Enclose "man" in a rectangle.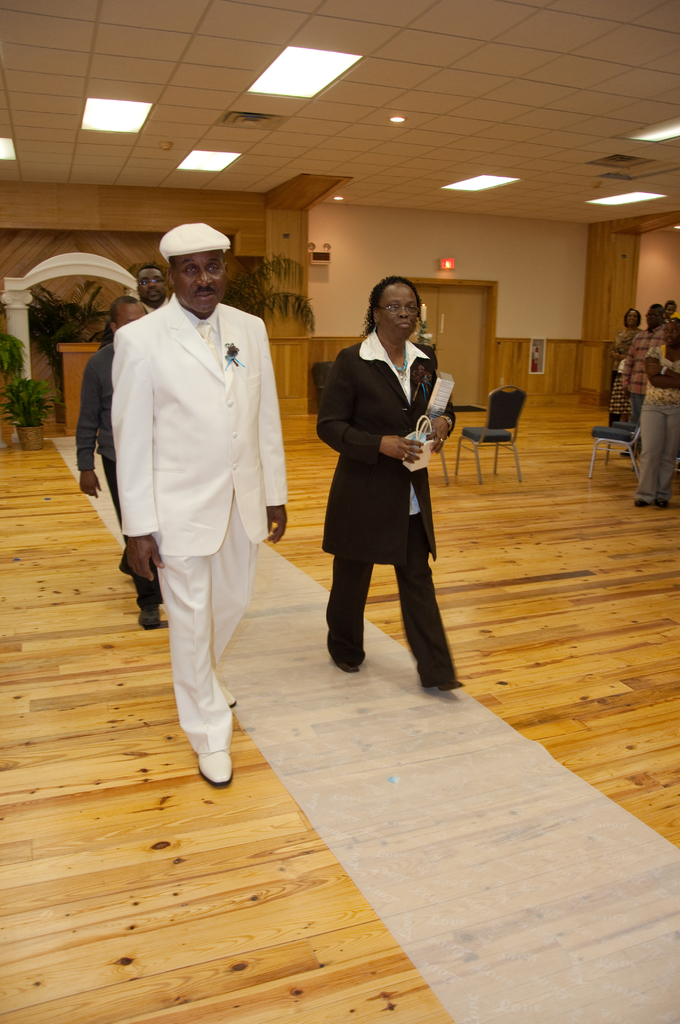
region(100, 218, 296, 789).
